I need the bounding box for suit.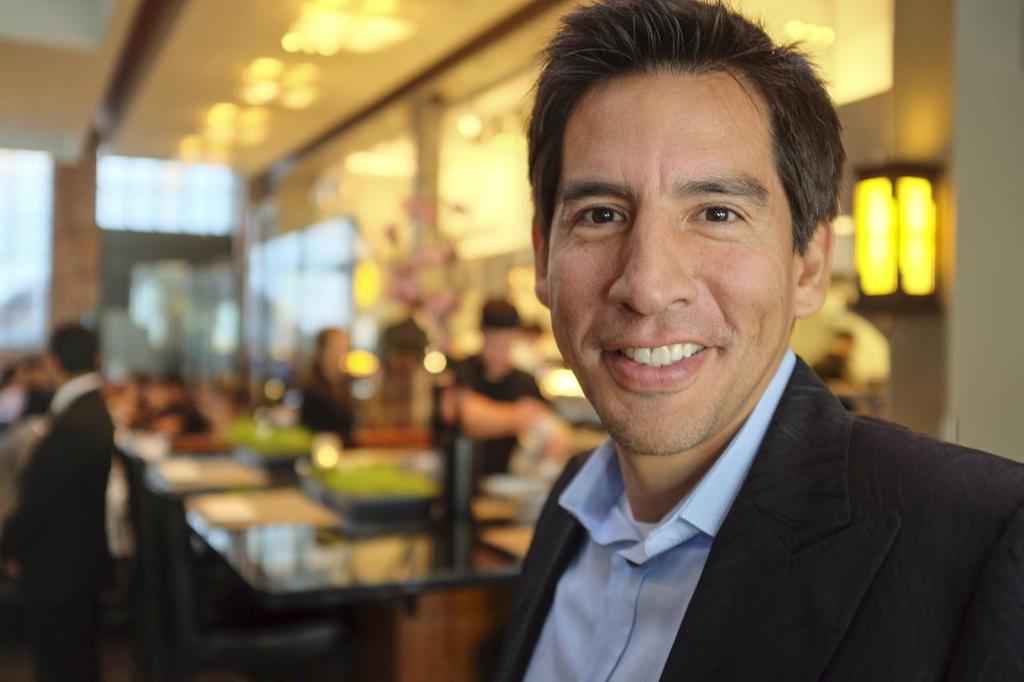
Here it is: {"left": 0, "top": 376, "right": 121, "bottom": 681}.
